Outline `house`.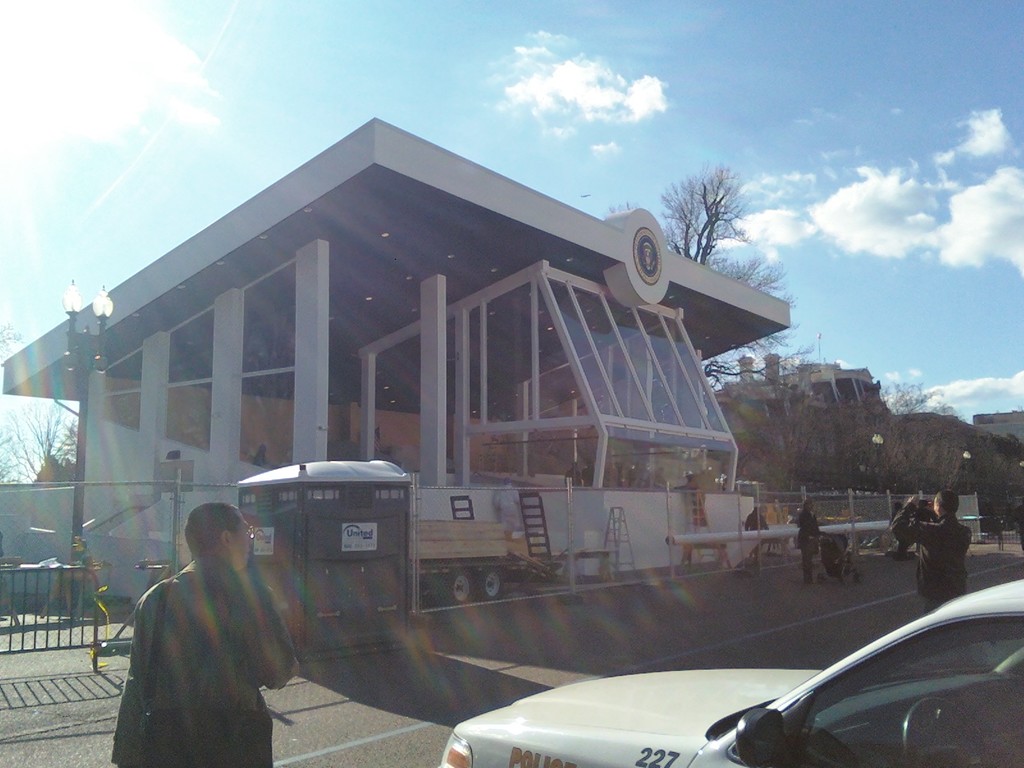
Outline: 712/342/891/445.
